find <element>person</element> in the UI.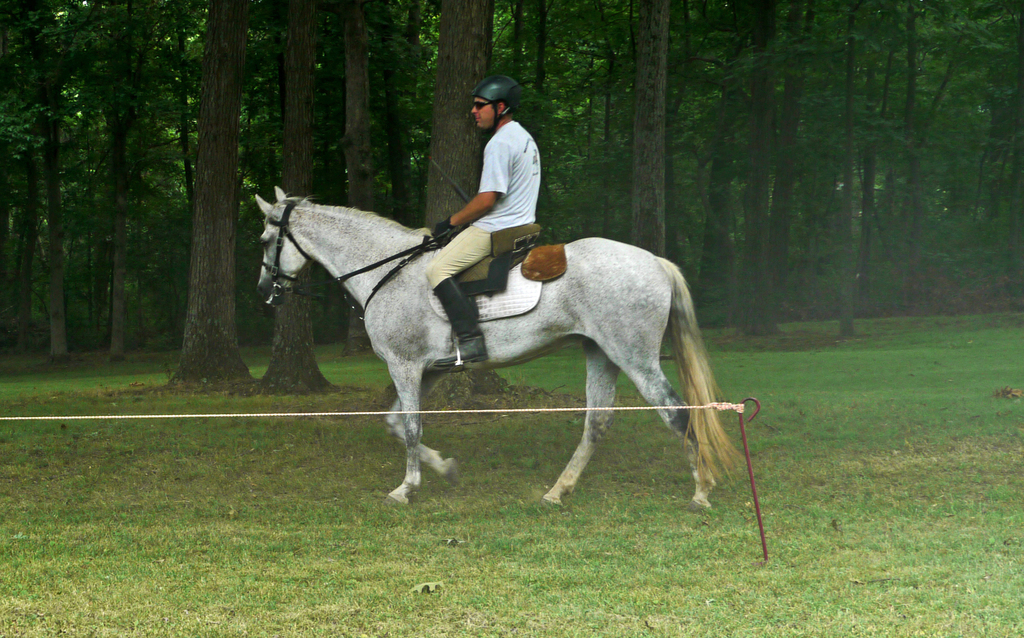
UI element at 426:76:541:364.
